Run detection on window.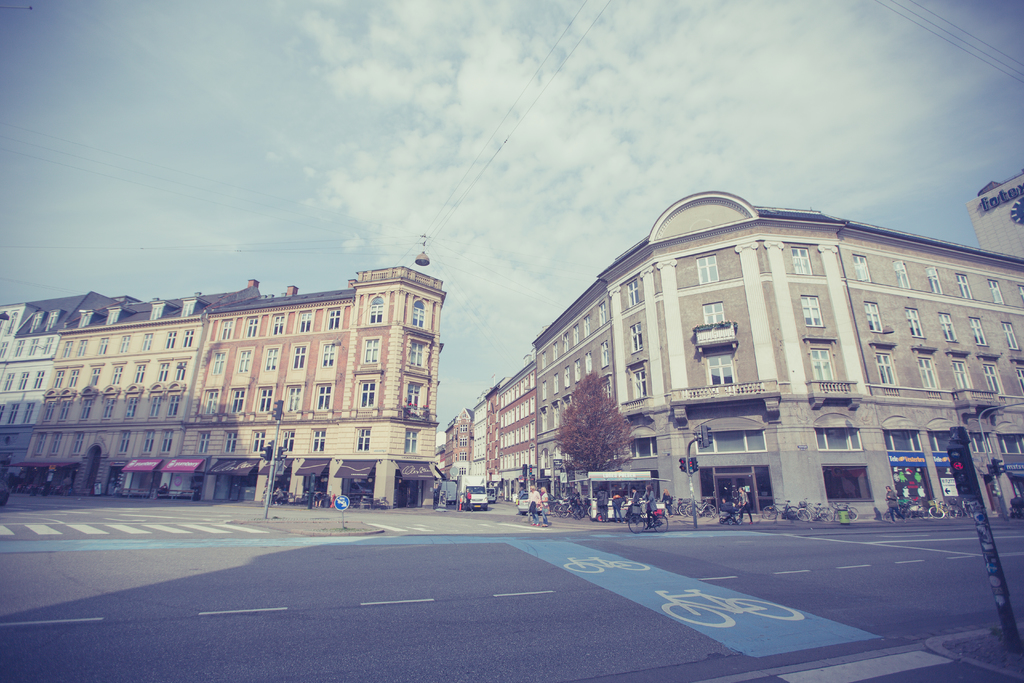
Result: (x1=42, y1=399, x2=58, y2=419).
